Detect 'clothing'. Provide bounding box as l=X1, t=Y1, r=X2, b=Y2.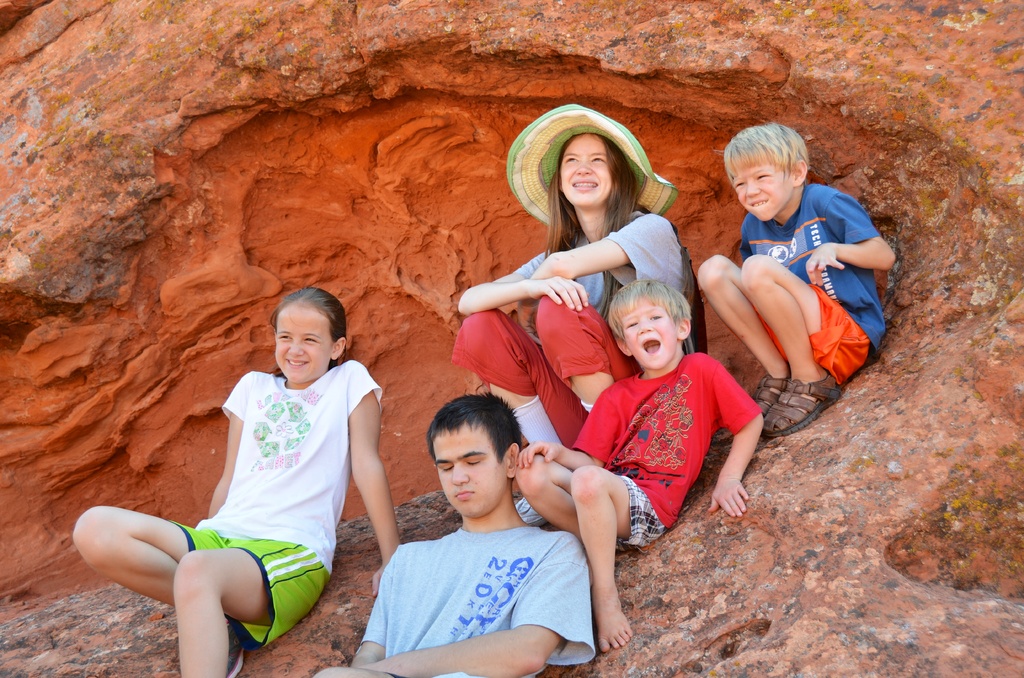
l=198, t=364, r=392, b=572.
